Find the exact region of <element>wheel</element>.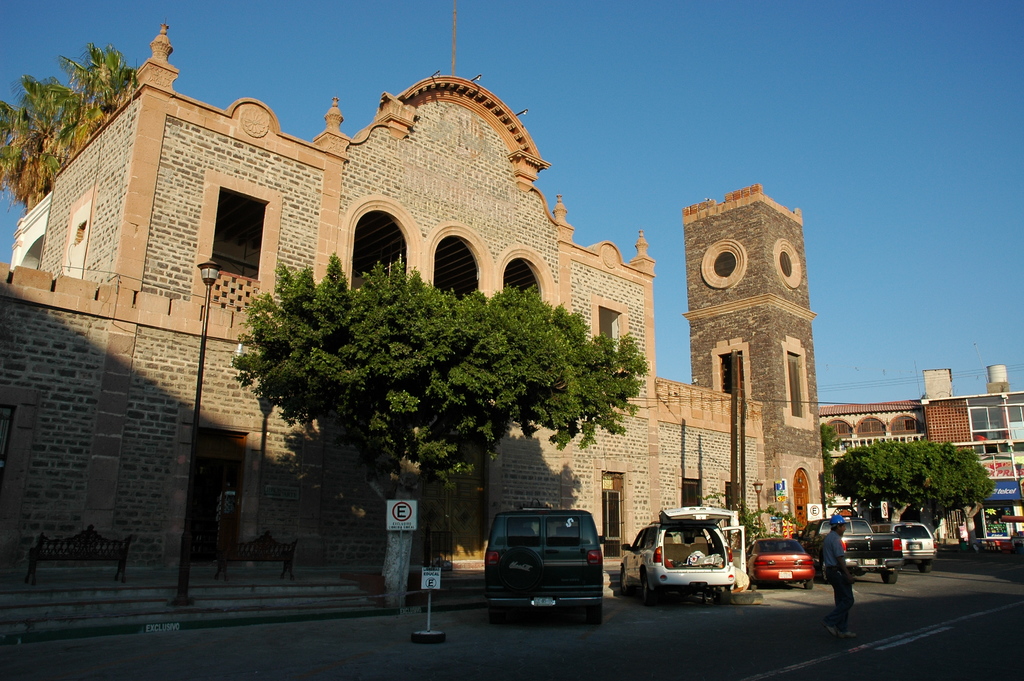
Exact region: (486, 609, 502, 625).
